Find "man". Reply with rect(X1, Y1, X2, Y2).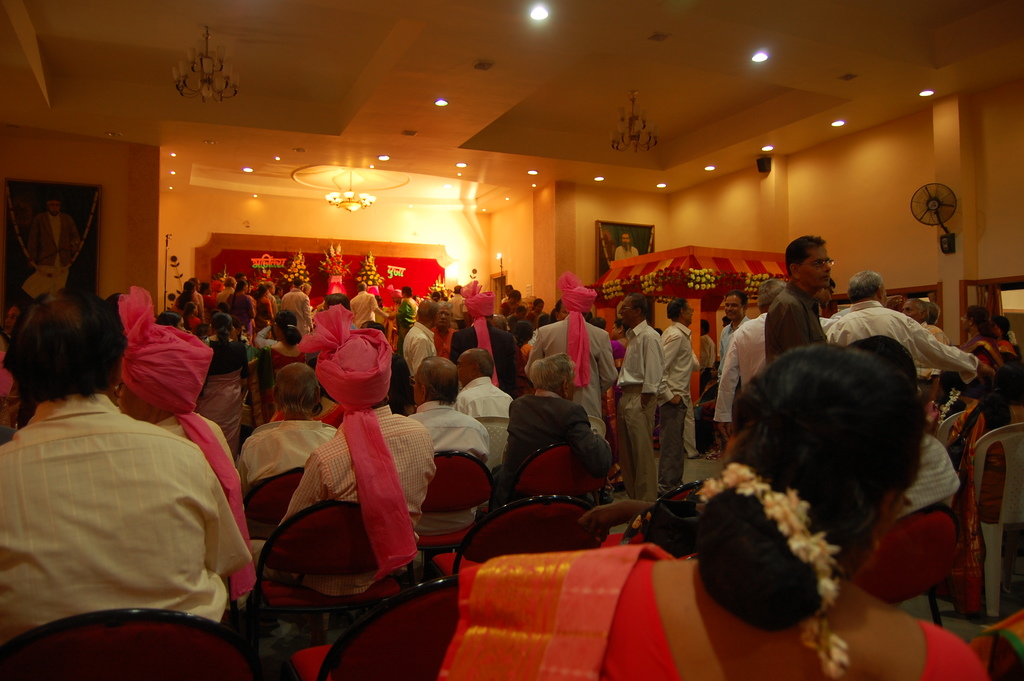
rect(217, 276, 239, 303).
